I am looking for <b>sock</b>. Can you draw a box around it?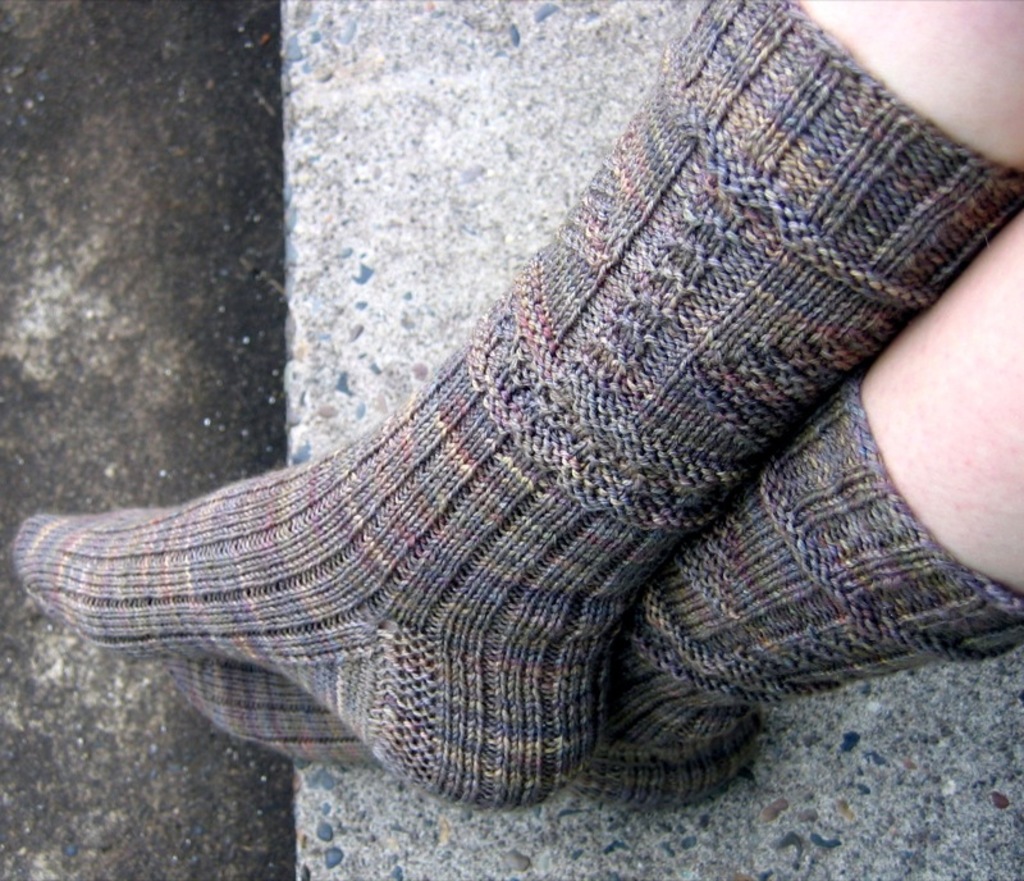
Sure, the bounding box is <bbox>6, 0, 1023, 813</bbox>.
